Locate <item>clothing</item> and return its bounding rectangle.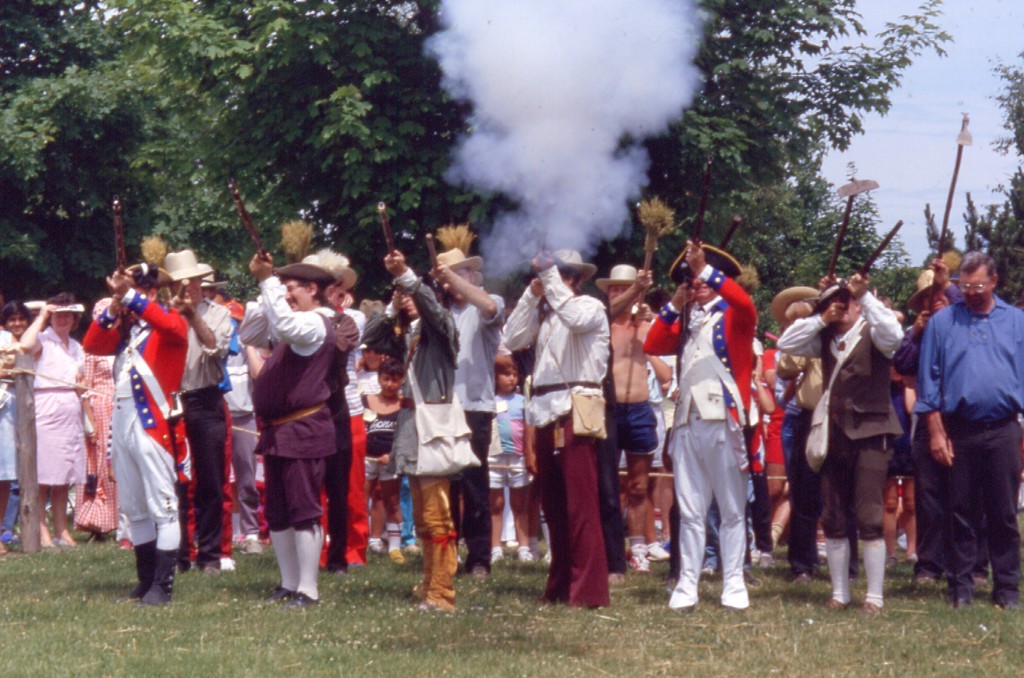
left=488, top=382, right=537, bottom=490.
